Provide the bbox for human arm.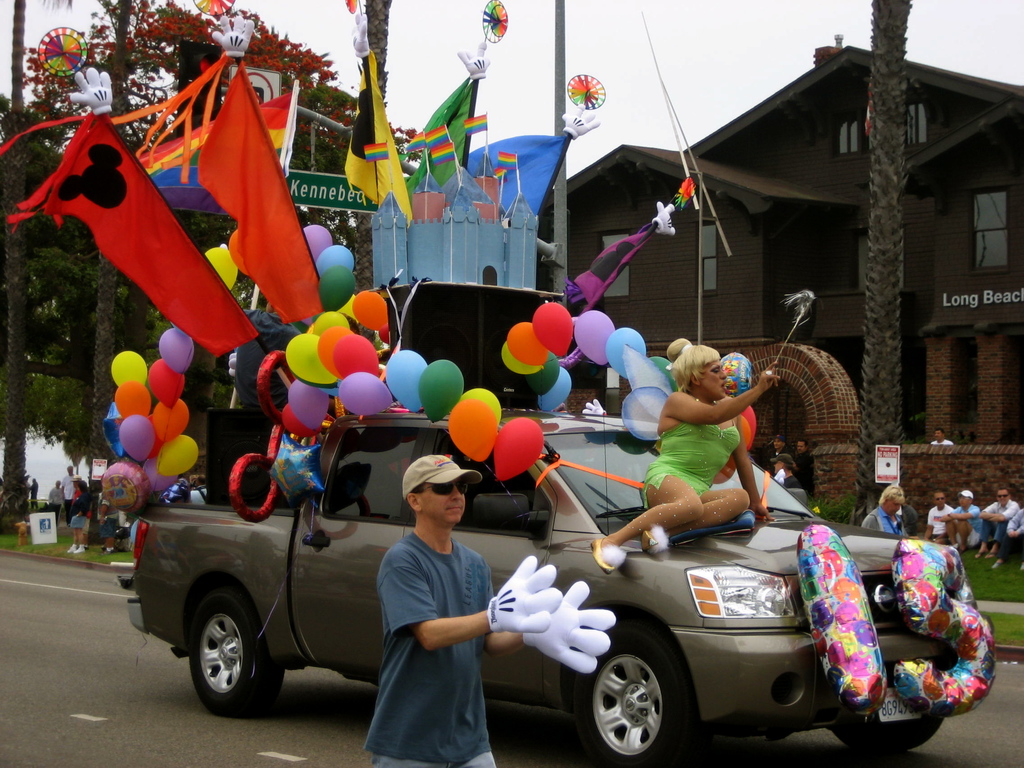
(left=673, top=358, right=779, bottom=430).
